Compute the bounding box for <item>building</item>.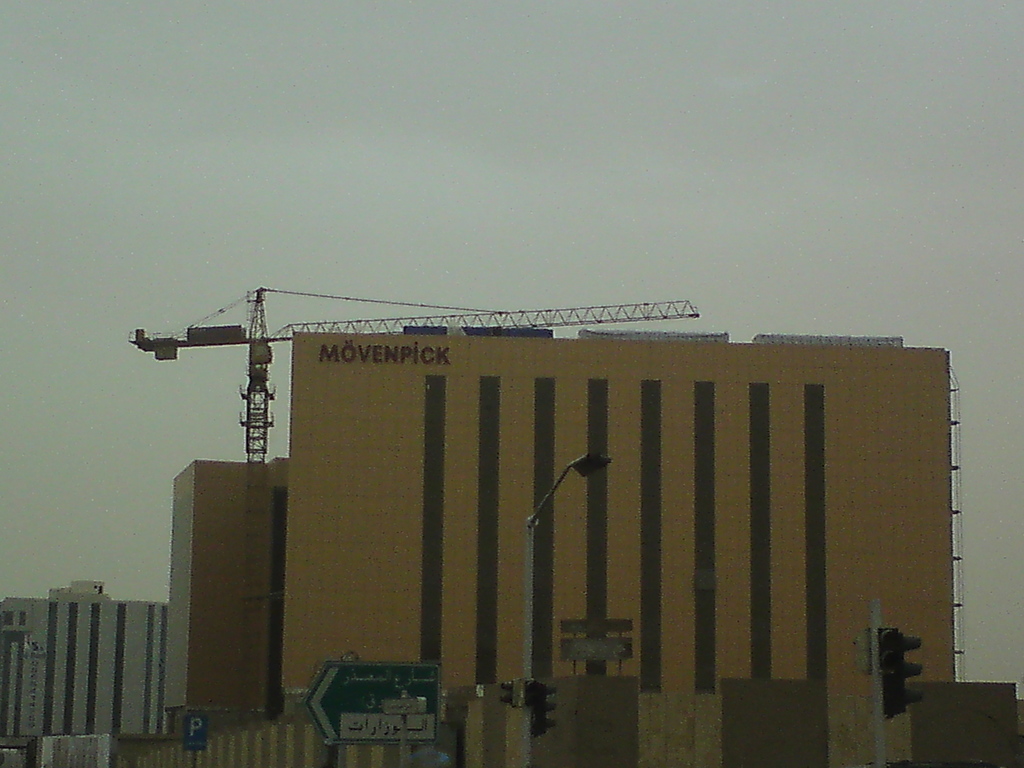
pyautogui.locateOnScreen(0, 570, 170, 742).
